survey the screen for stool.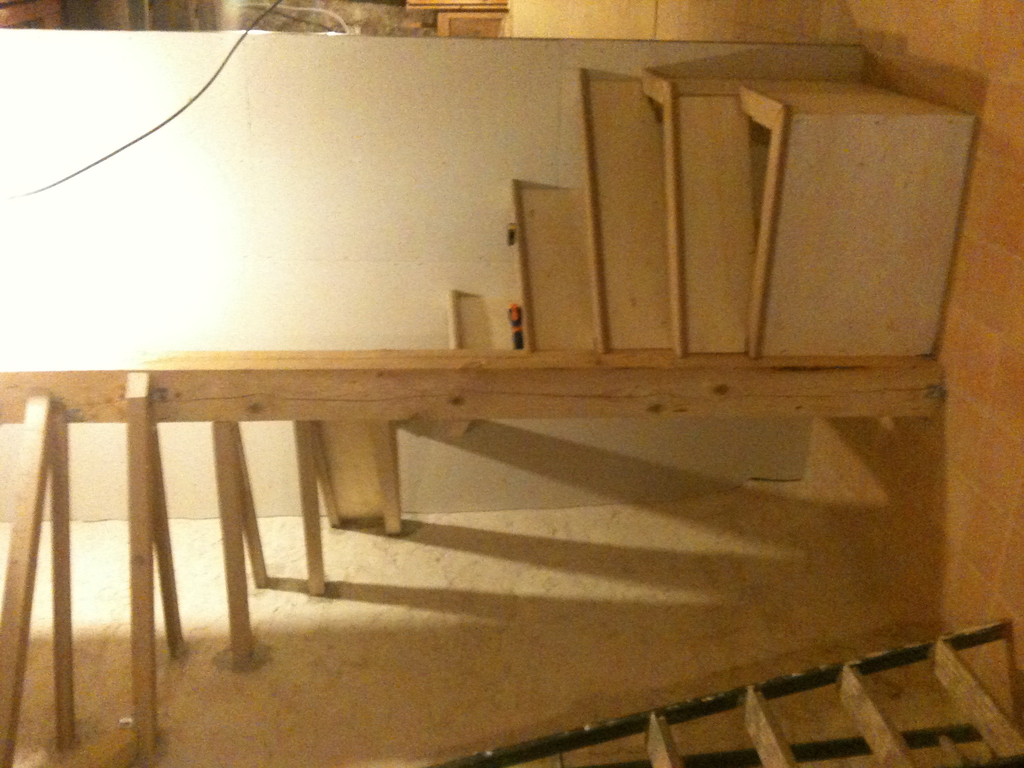
Survey found: <bbox>324, 616, 1014, 767</bbox>.
